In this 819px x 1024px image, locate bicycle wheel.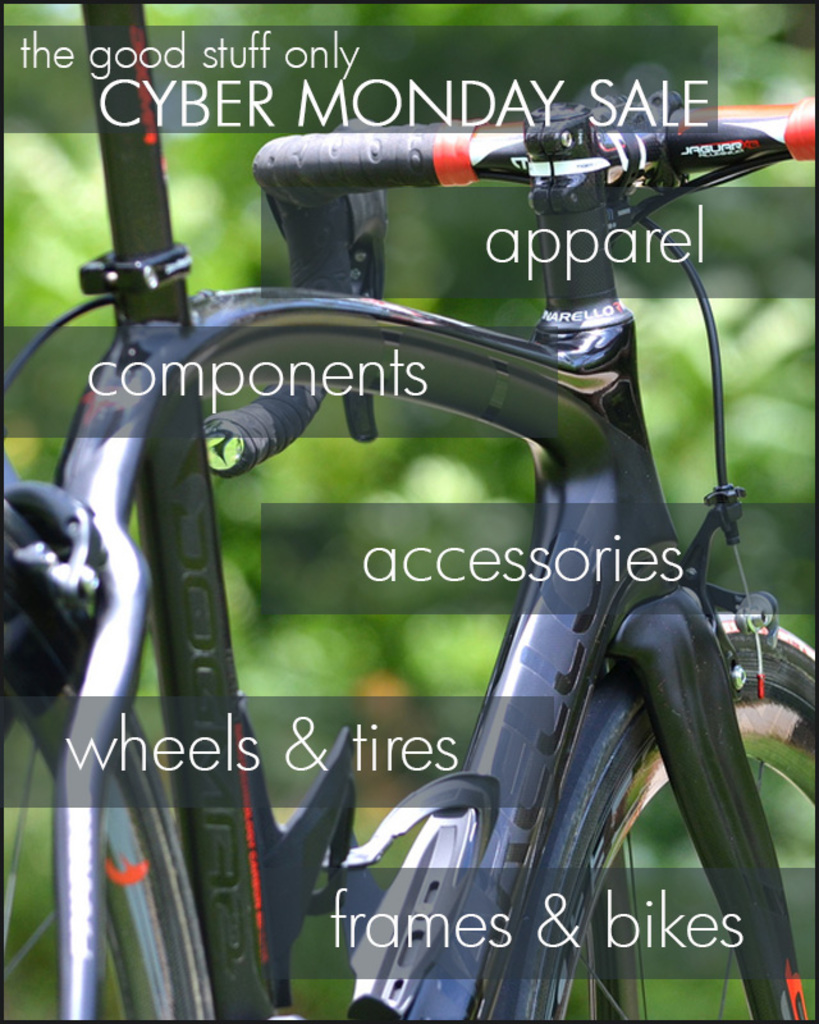
Bounding box: BBox(522, 608, 818, 1023).
